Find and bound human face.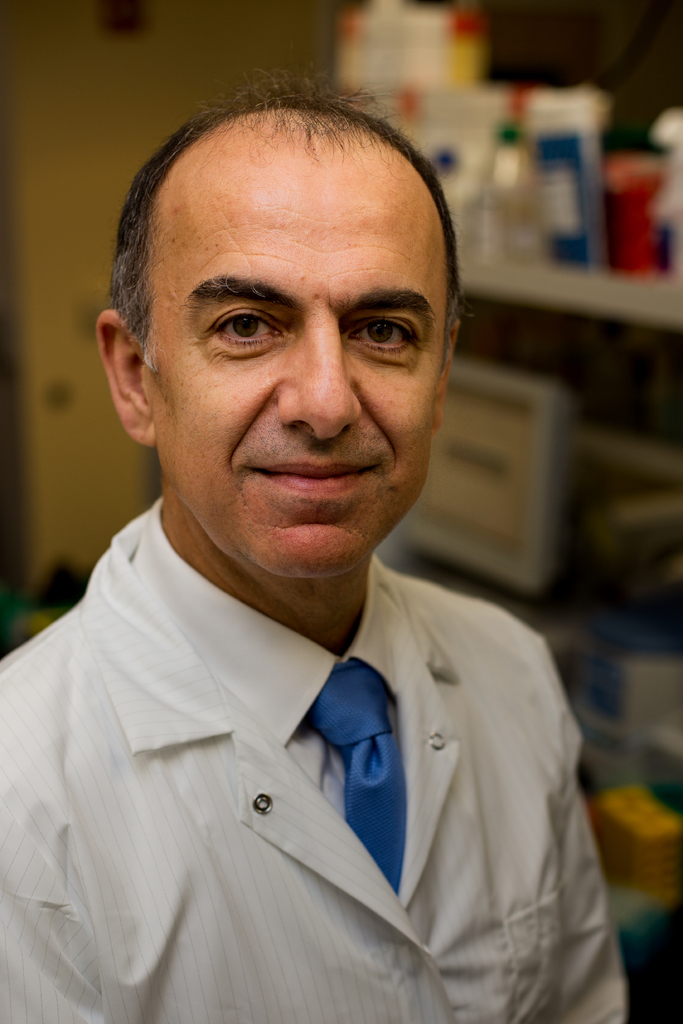
Bound: [x1=136, y1=123, x2=457, y2=581].
